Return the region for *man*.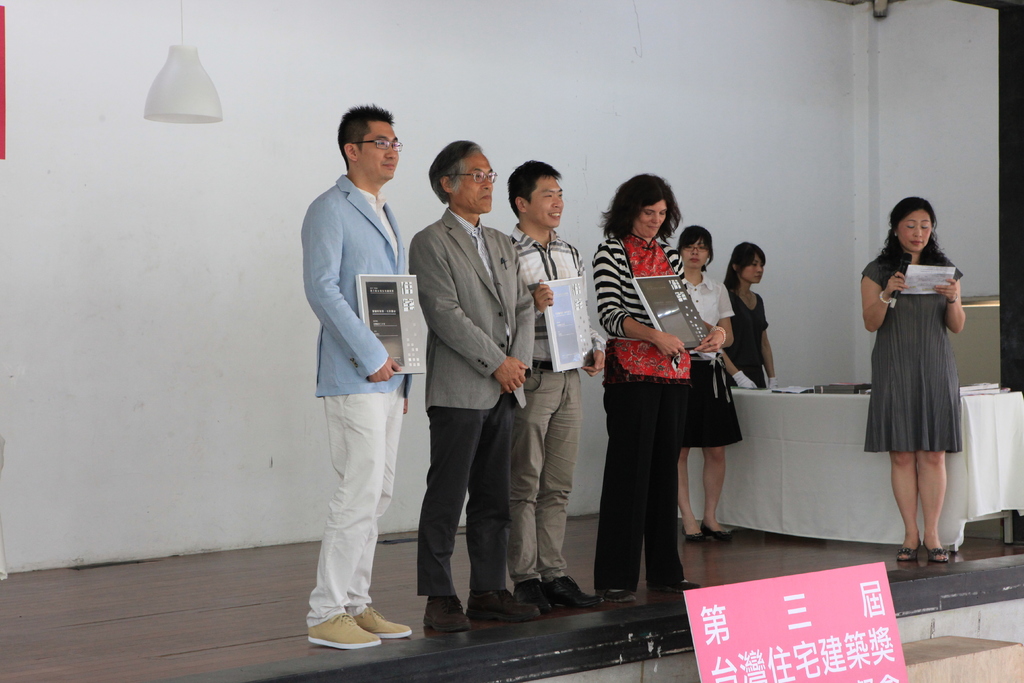
BBox(506, 157, 606, 618).
